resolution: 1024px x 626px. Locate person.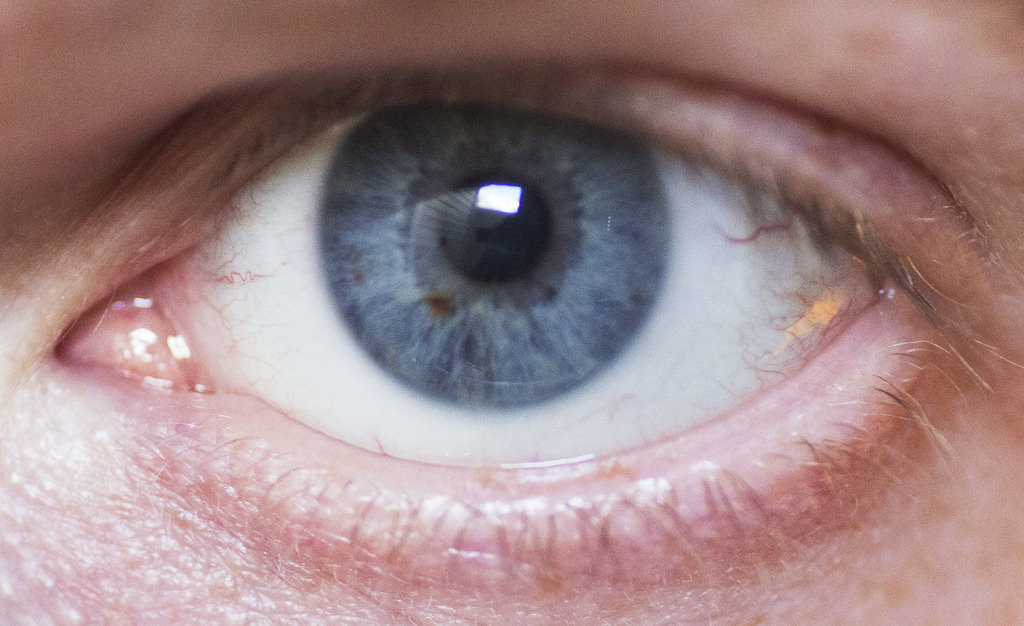
(0,4,1023,625).
